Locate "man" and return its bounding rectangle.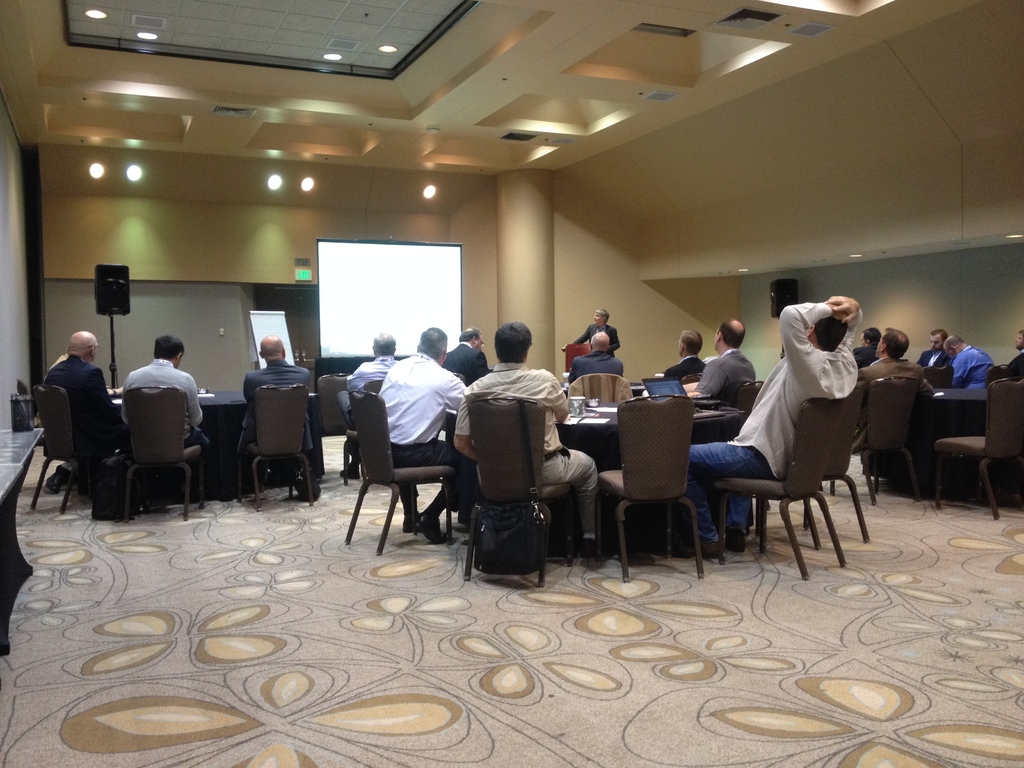
<box>449,317,607,556</box>.
